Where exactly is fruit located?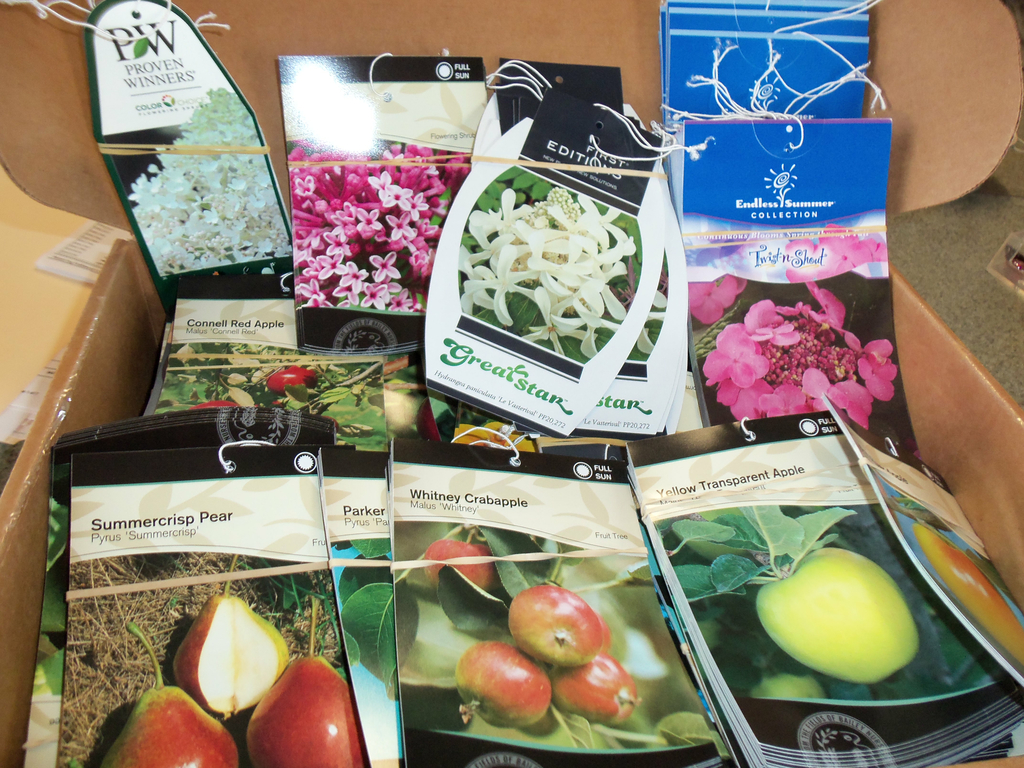
Its bounding box is 252/401/285/408.
